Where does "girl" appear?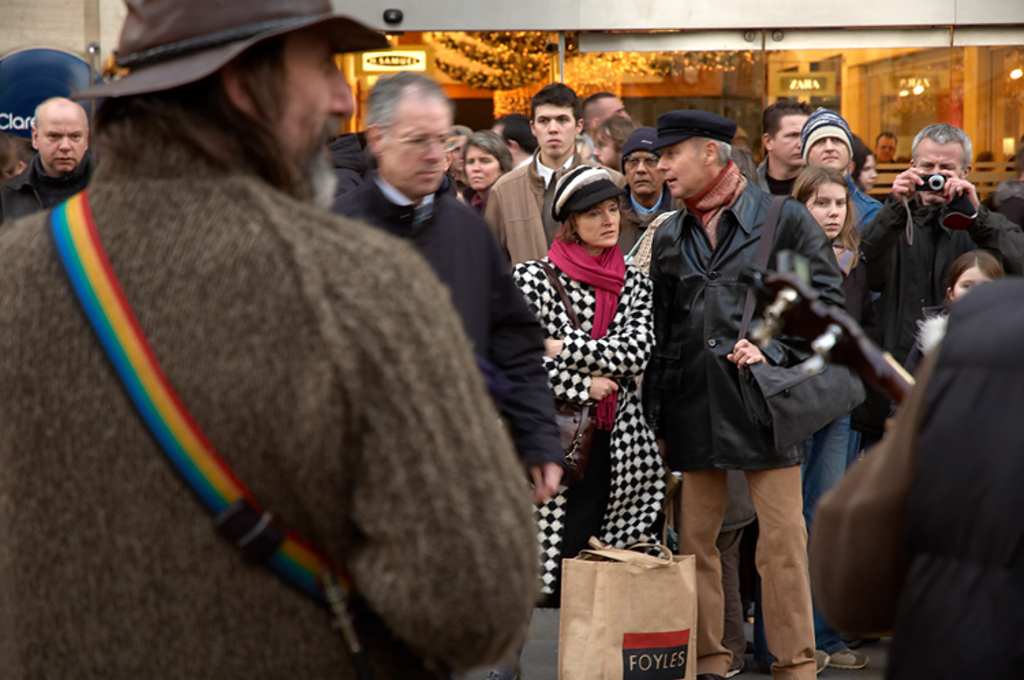
Appears at [x1=885, y1=244, x2=1005, y2=426].
